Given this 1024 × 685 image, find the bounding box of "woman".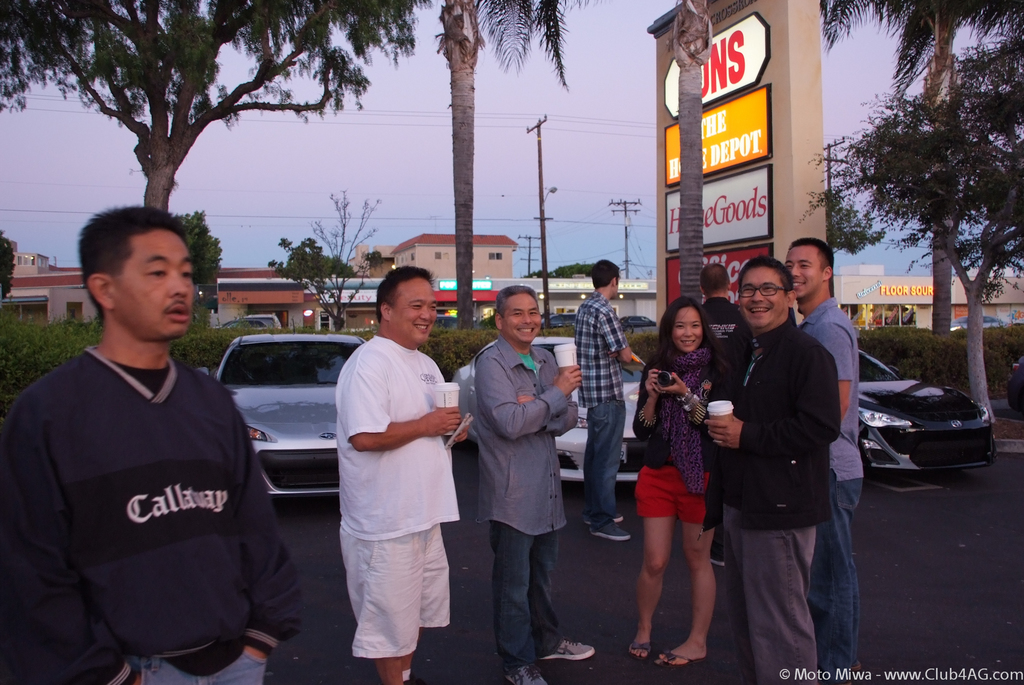
BBox(623, 294, 730, 658).
